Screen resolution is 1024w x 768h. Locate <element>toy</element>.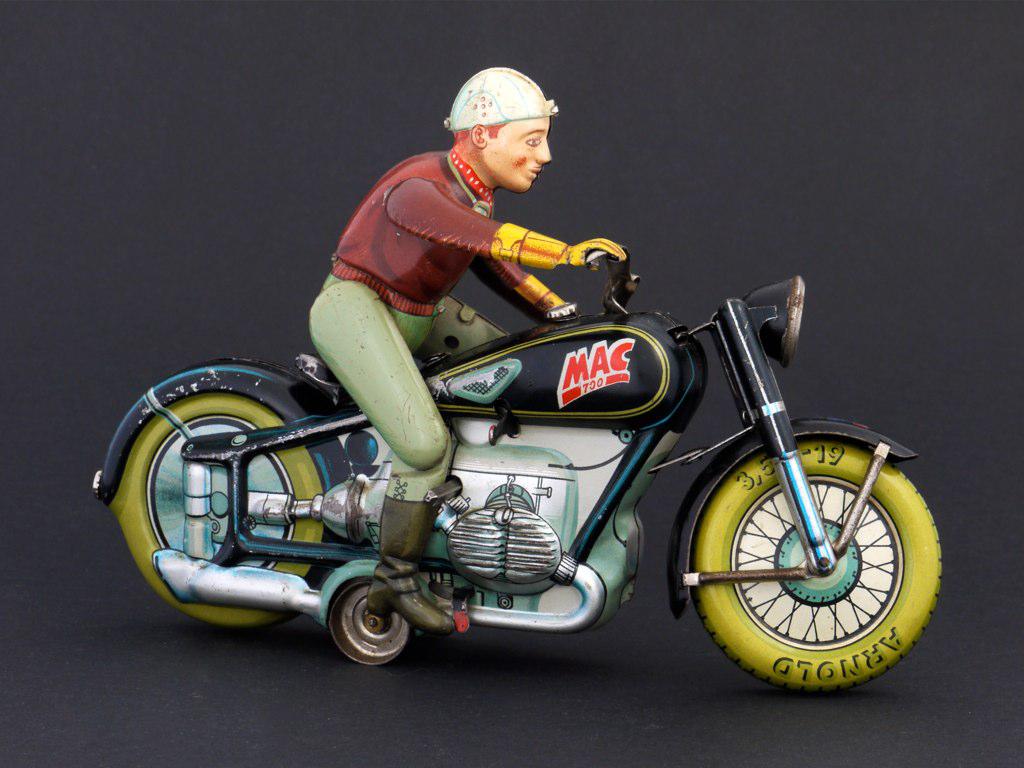
<bbox>68, 56, 979, 663</bbox>.
